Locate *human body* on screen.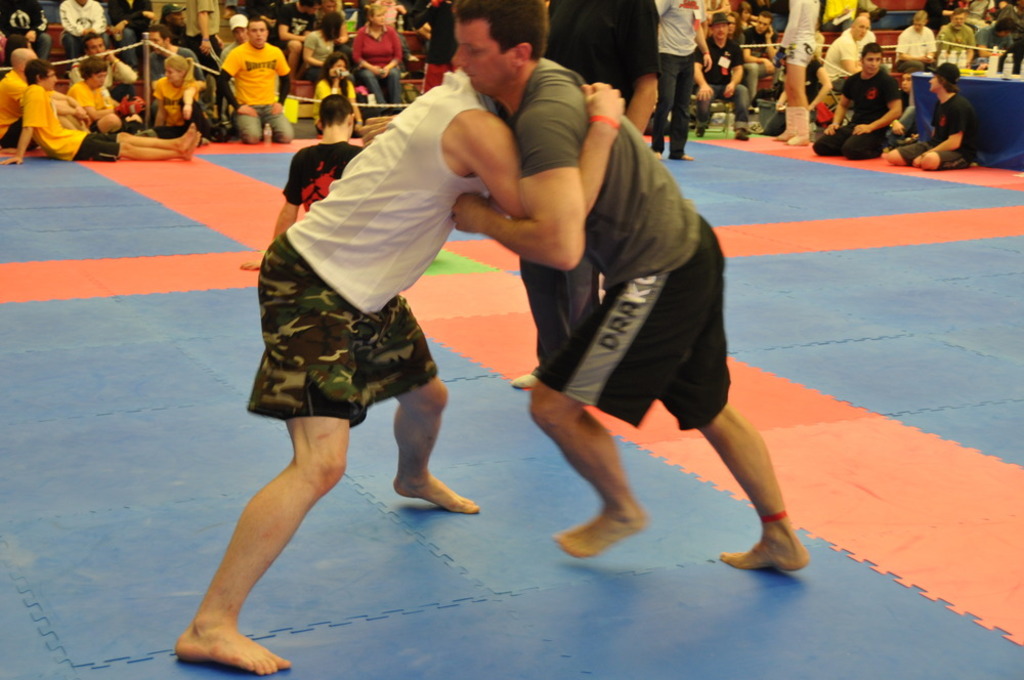
On screen at (x1=900, y1=8, x2=935, y2=82).
